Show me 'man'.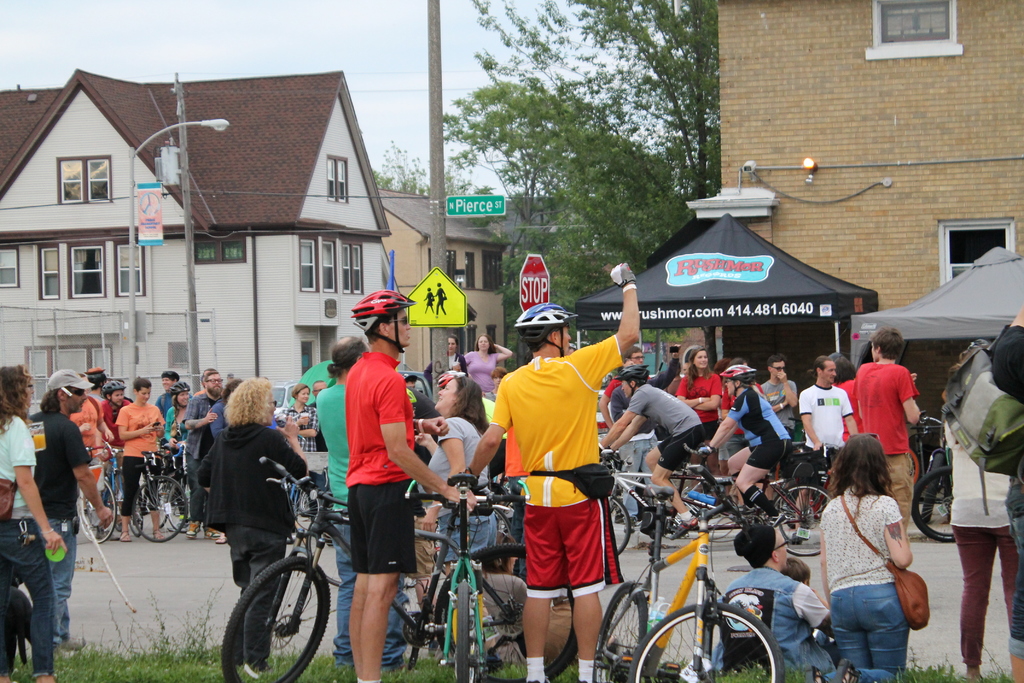
'man' is here: <box>118,374,168,541</box>.
